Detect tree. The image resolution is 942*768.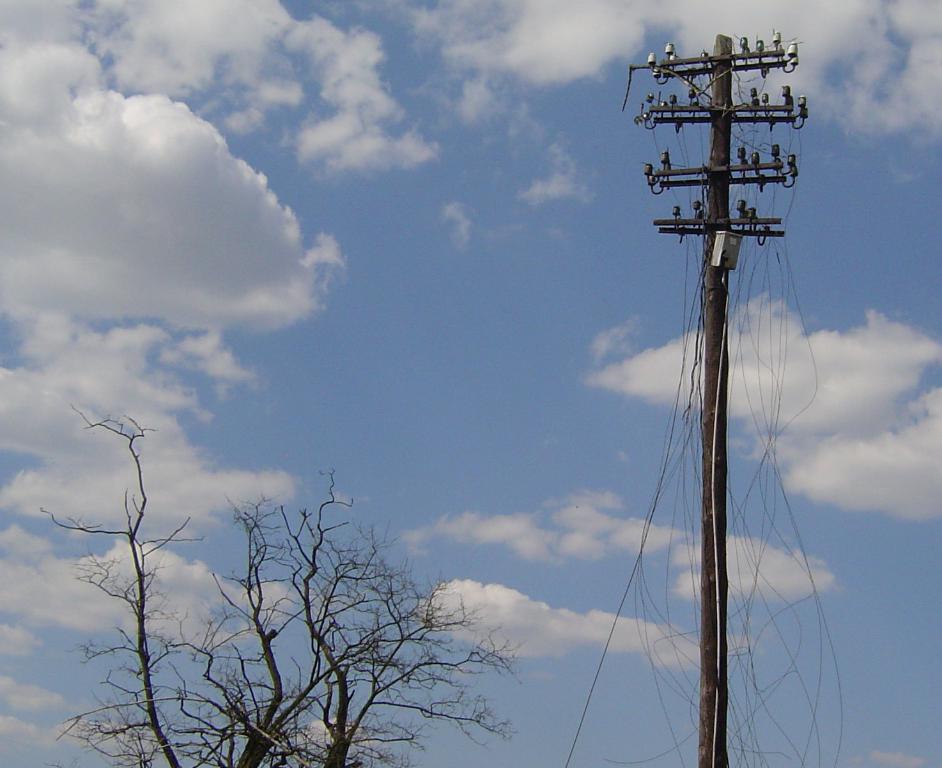
crop(40, 408, 520, 767).
